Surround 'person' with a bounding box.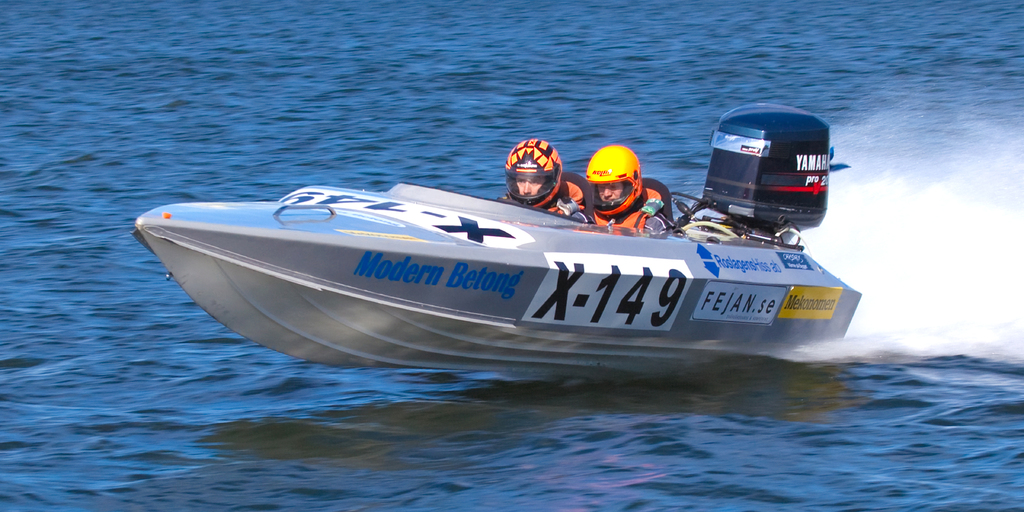
bbox=(582, 145, 679, 239).
